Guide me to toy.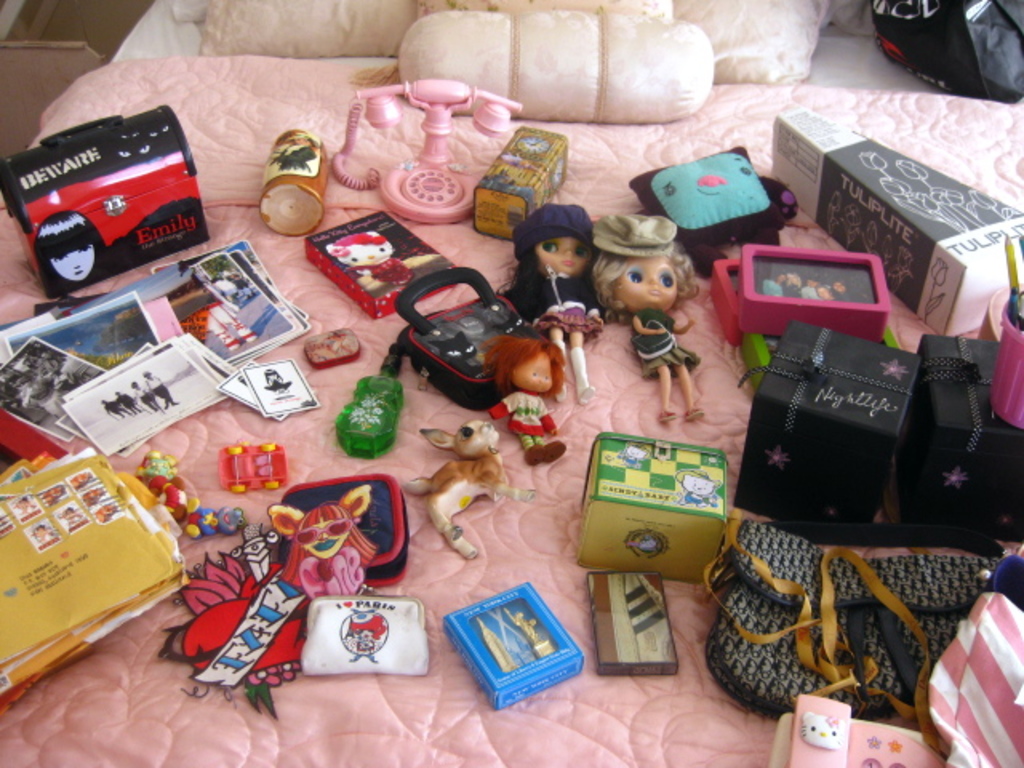
Guidance: select_region(298, 590, 429, 675).
